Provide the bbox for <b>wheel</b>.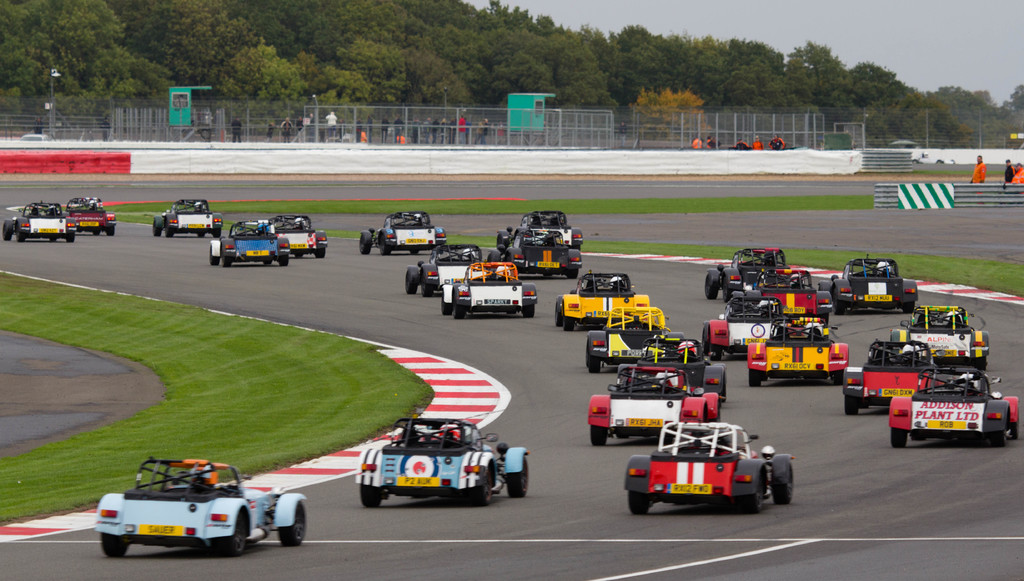
left=279, top=501, right=305, bottom=542.
